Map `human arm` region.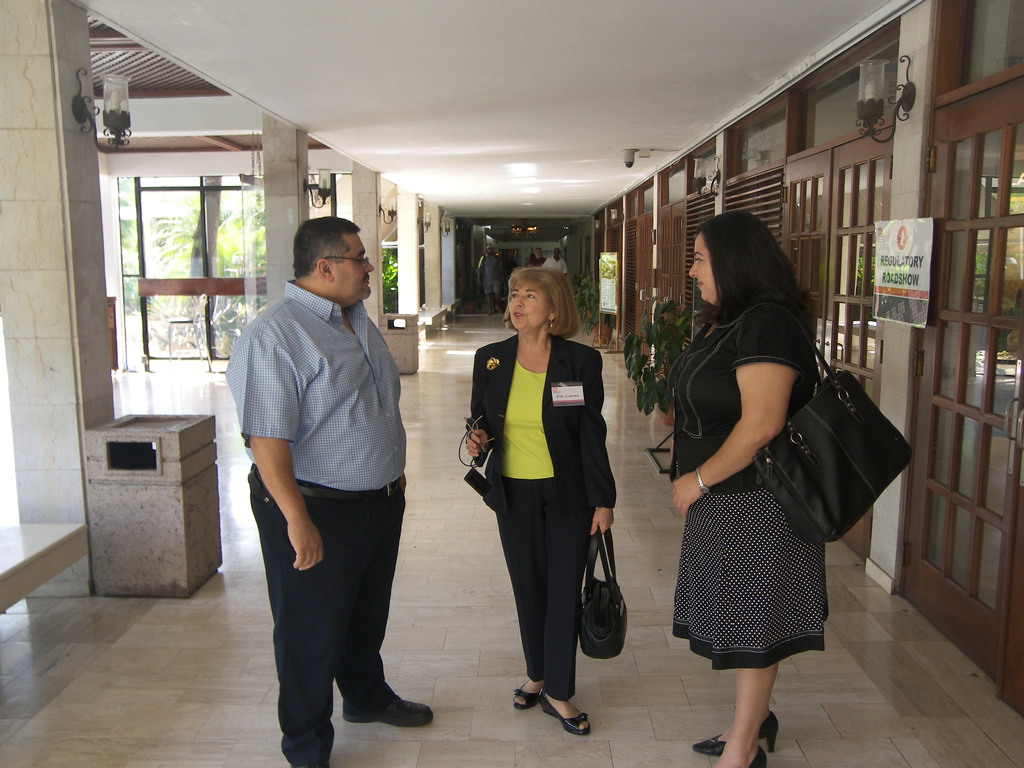
Mapped to 241:339:324:568.
